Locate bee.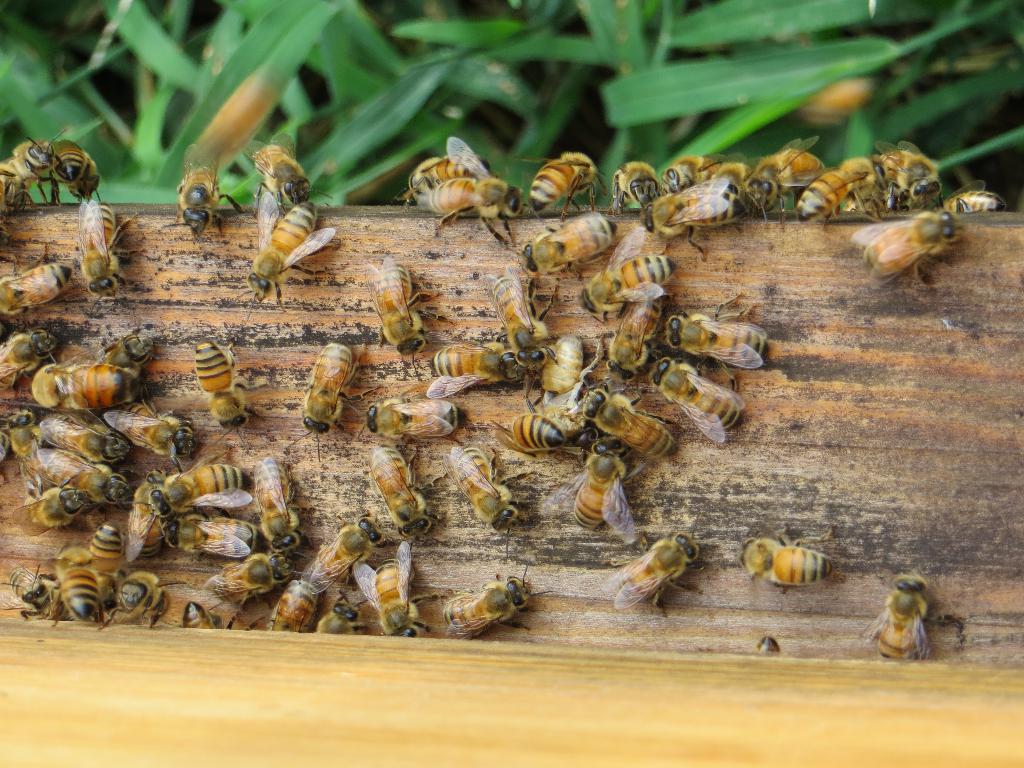
Bounding box: 0:262:80:326.
